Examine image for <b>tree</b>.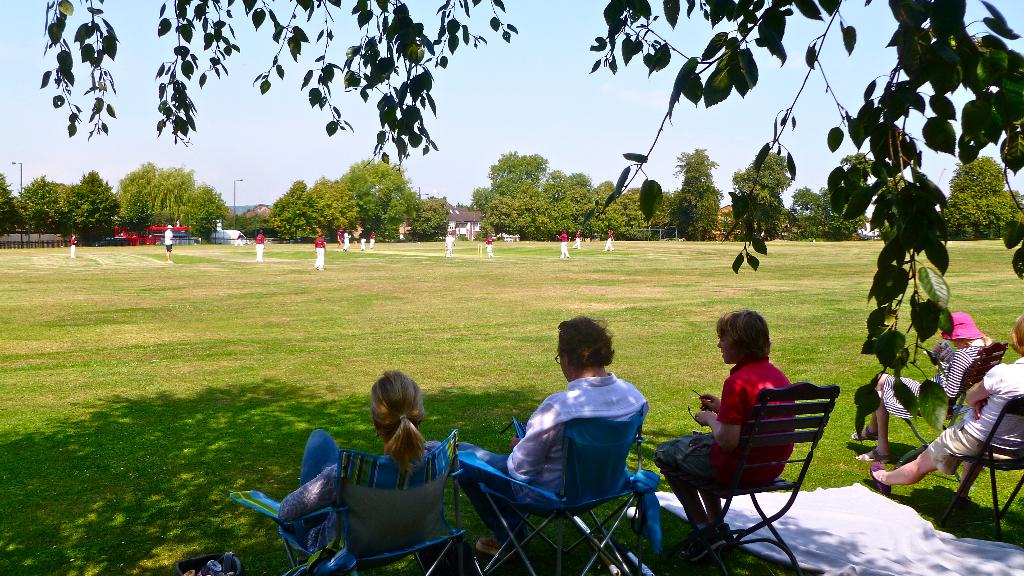
Examination result: pyautogui.locateOnScreen(787, 181, 829, 240).
